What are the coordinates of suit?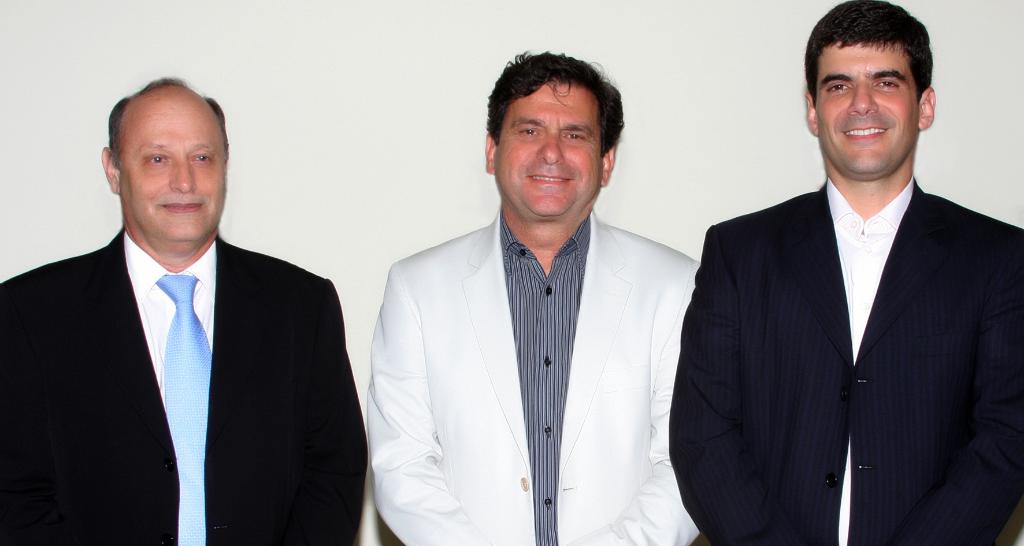
682/56/1018/545.
